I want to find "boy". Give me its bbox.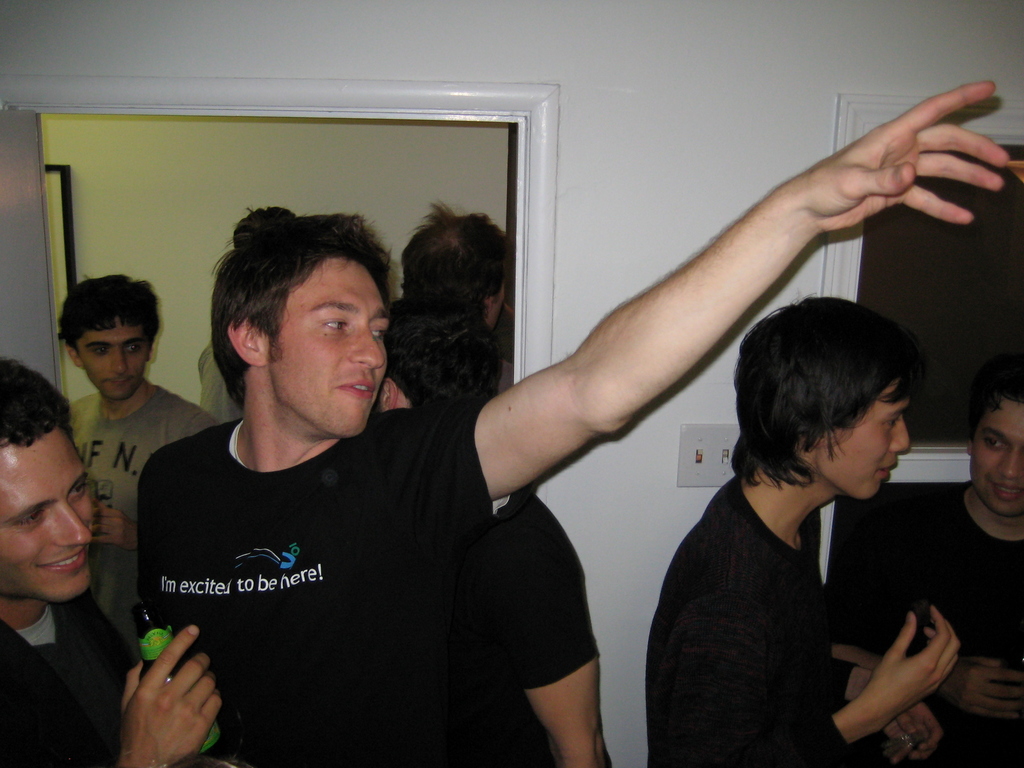
bbox=[628, 279, 951, 764].
